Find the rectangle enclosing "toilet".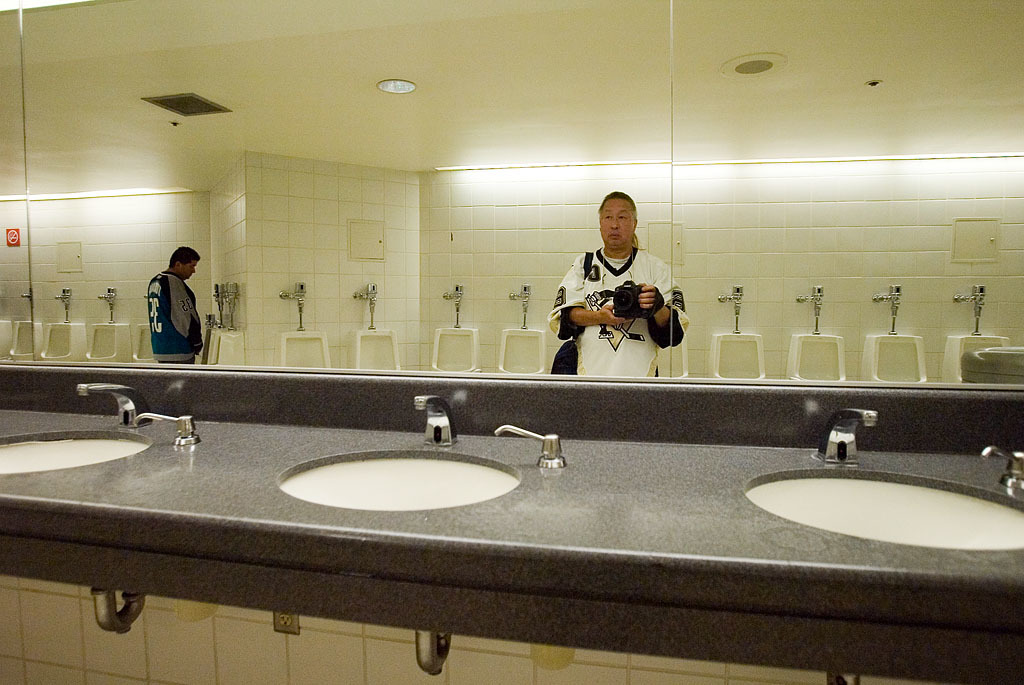
bbox(86, 318, 123, 362).
